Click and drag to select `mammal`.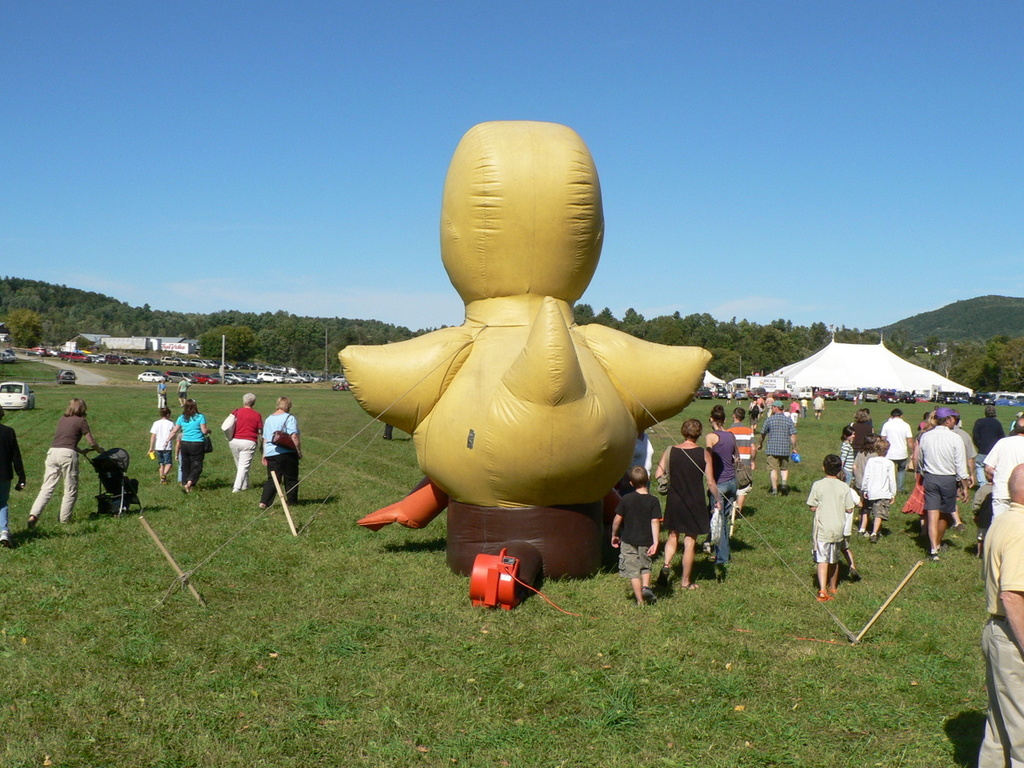
Selection: select_region(758, 401, 795, 493).
